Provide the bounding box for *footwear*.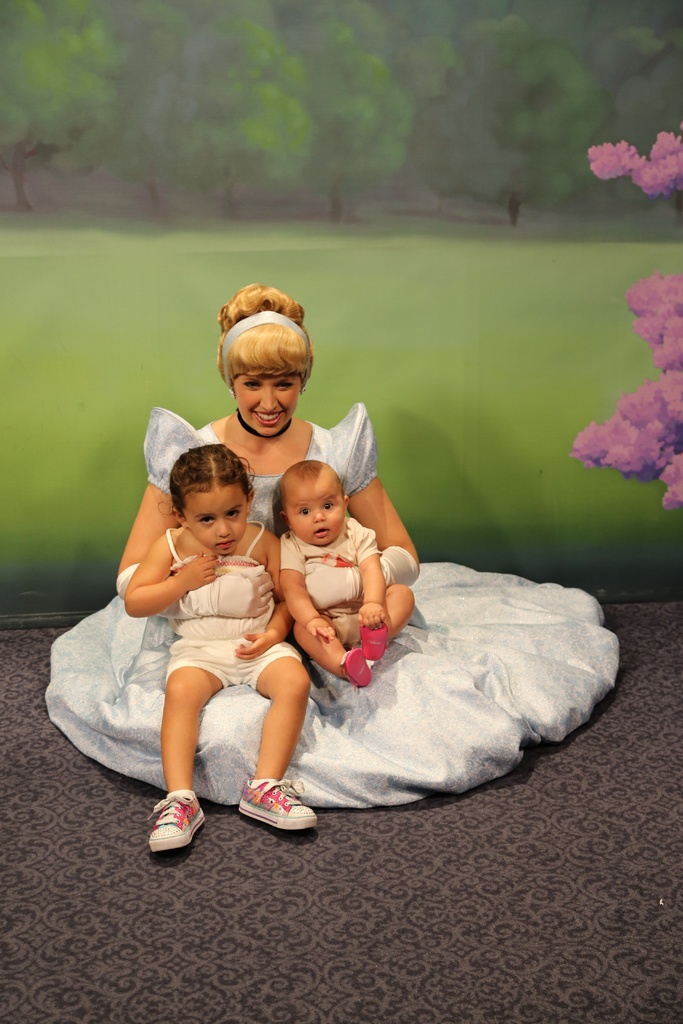
pyautogui.locateOnScreen(356, 625, 387, 667).
